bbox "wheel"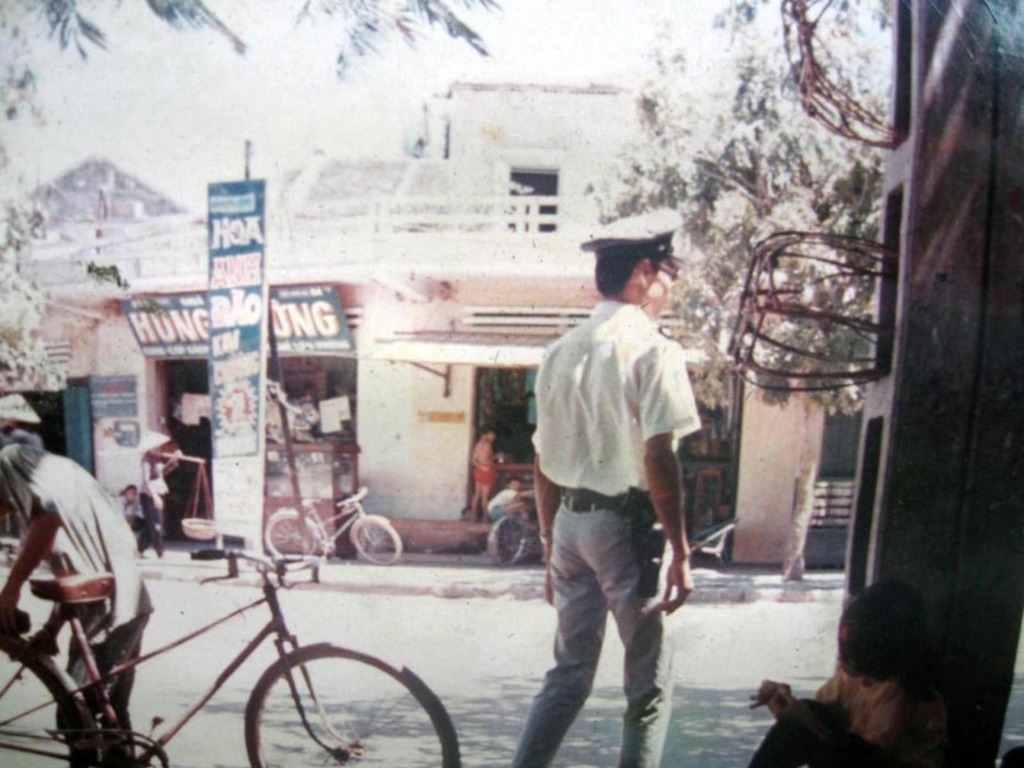
(493,519,524,566)
